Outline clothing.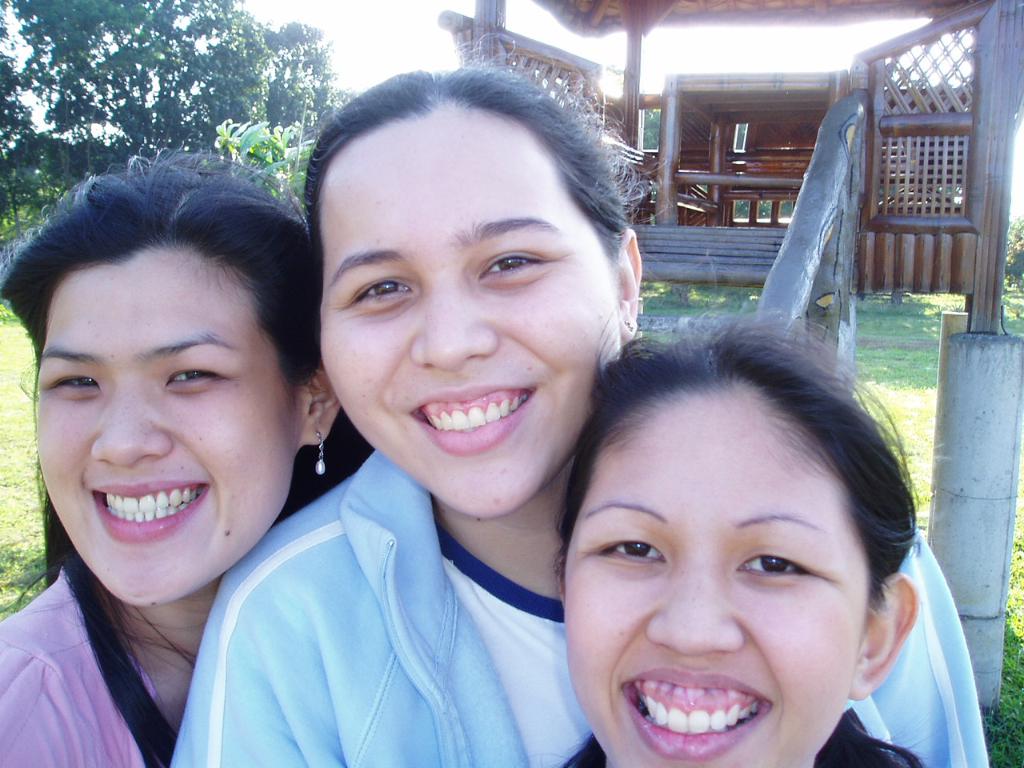
Outline: bbox(172, 454, 986, 766).
